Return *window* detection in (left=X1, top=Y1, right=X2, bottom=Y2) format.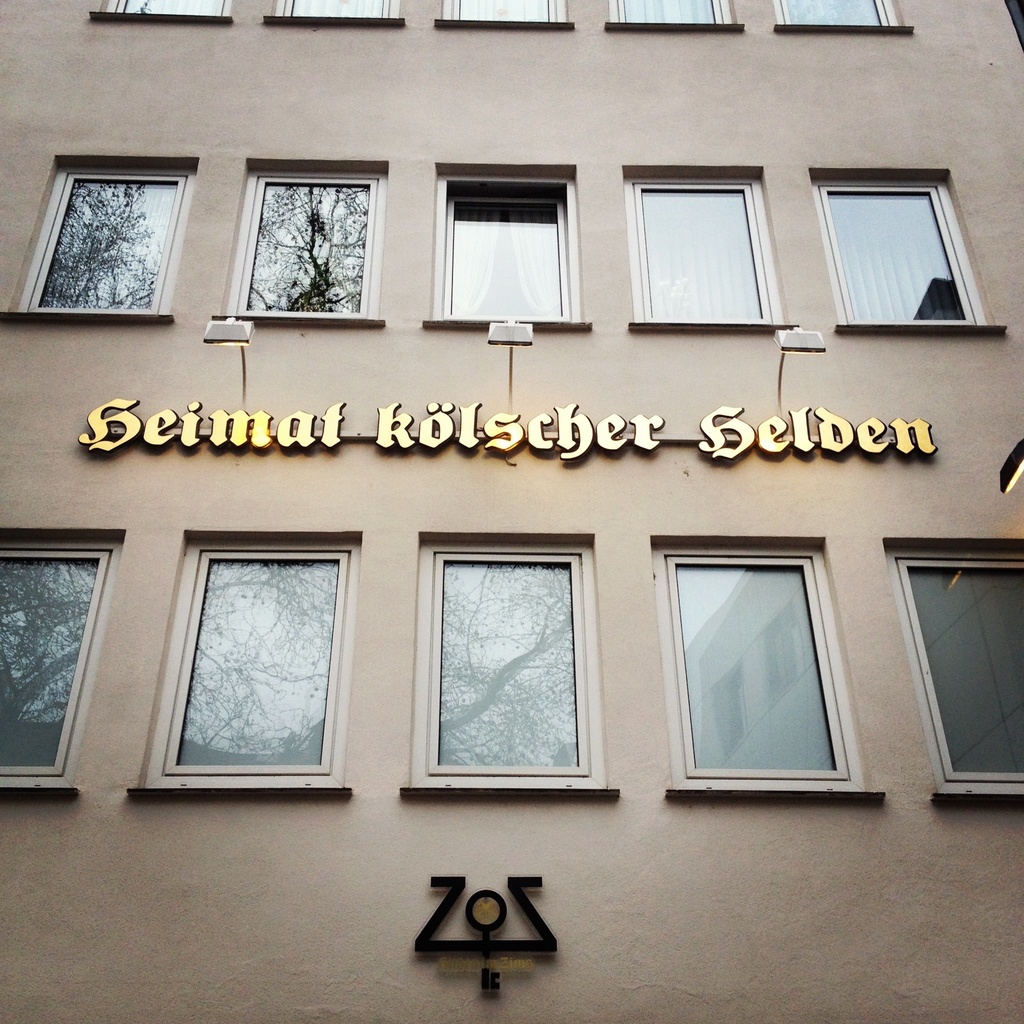
(left=610, top=0, right=732, bottom=38).
